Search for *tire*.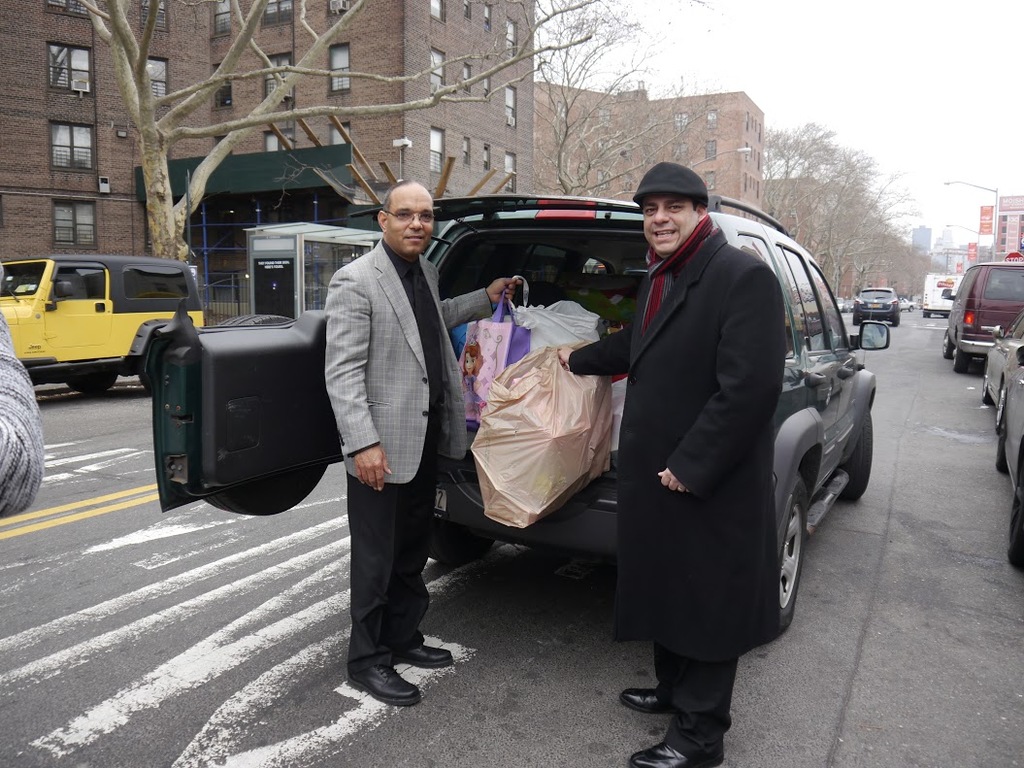
Found at BBox(849, 310, 860, 325).
